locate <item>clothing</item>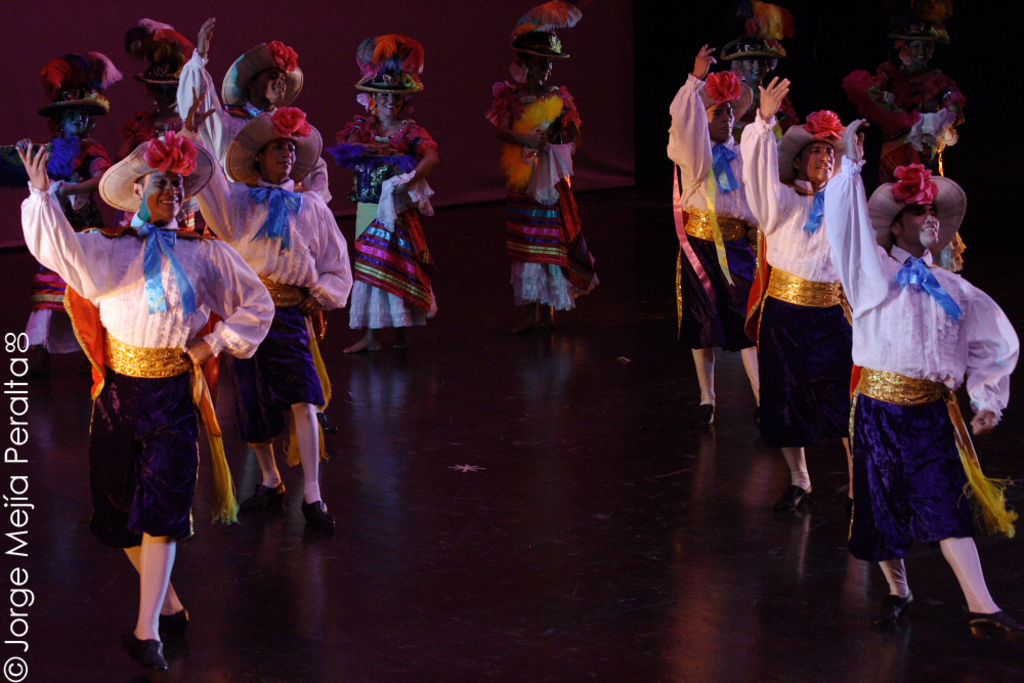
[left=740, top=111, right=852, bottom=445]
